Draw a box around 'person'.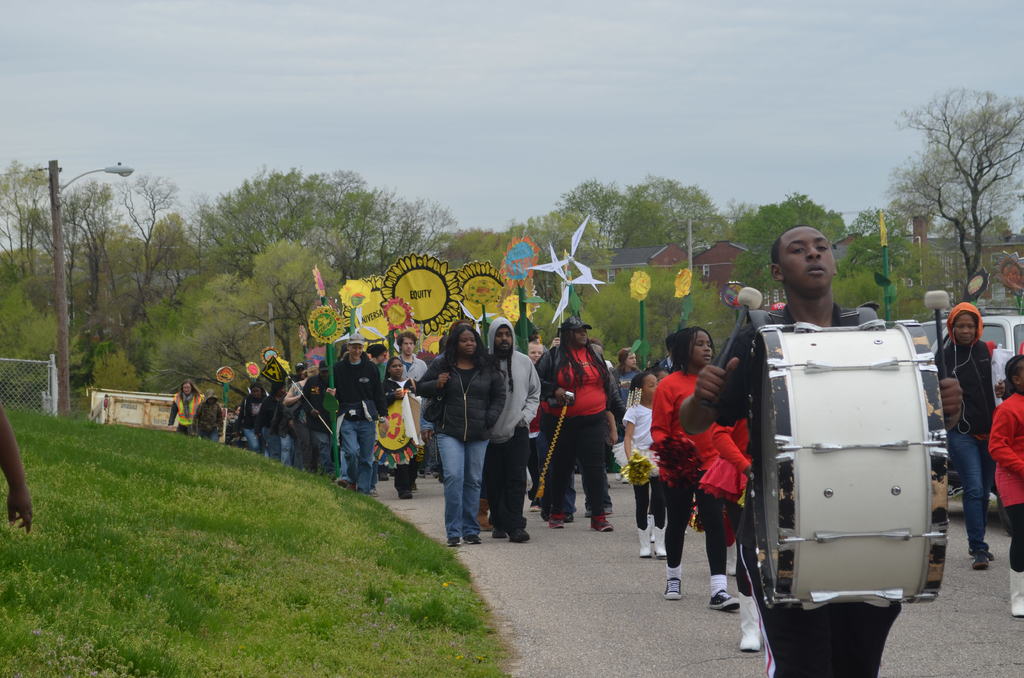
[548,310,621,543].
